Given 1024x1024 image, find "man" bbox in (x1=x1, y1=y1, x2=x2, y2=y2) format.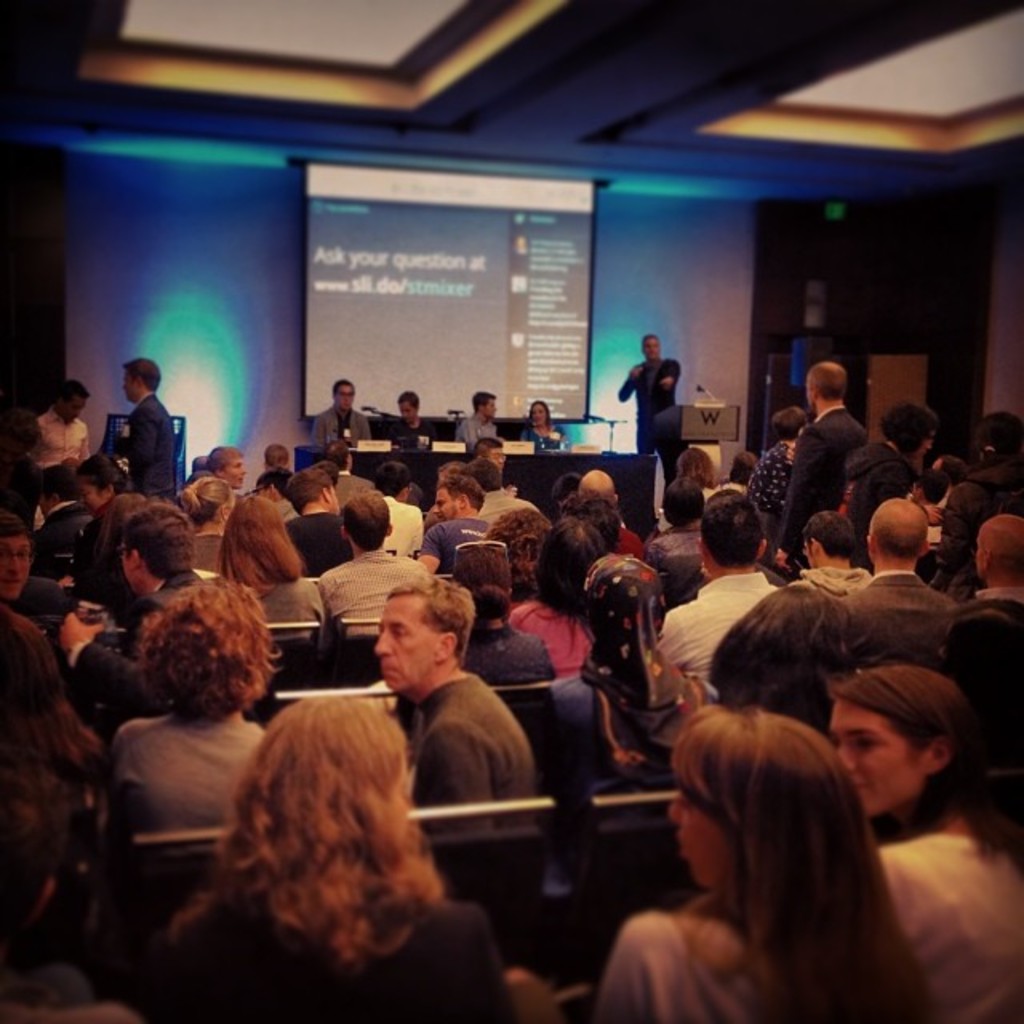
(x1=776, y1=350, x2=870, y2=565).
